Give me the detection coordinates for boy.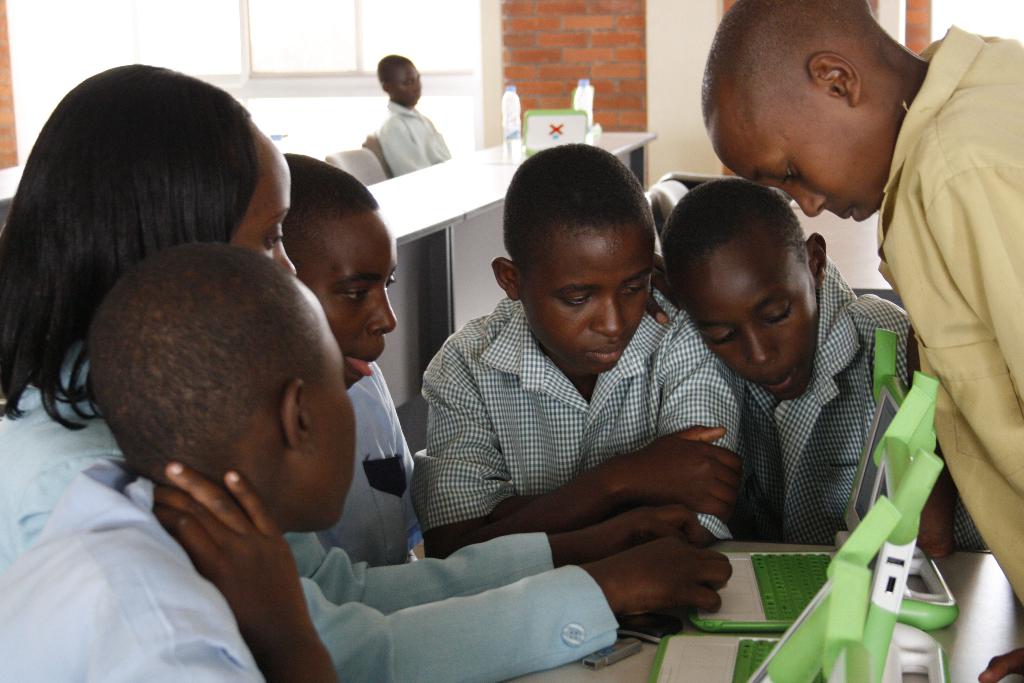
[x1=0, y1=242, x2=360, y2=680].
